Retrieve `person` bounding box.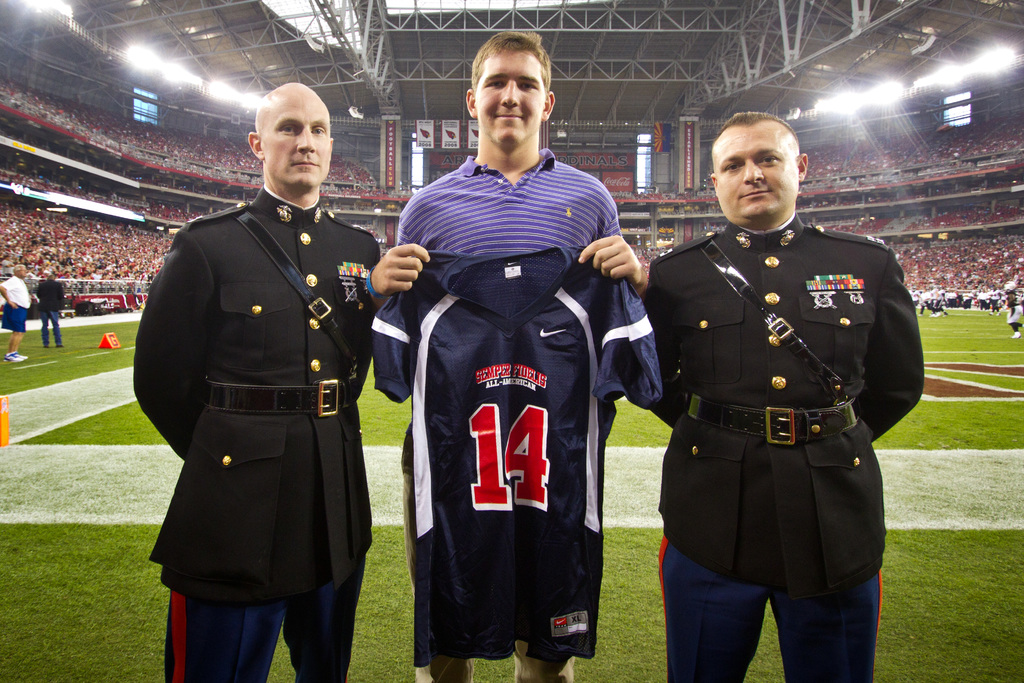
Bounding box: BBox(143, 86, 376, 682).
